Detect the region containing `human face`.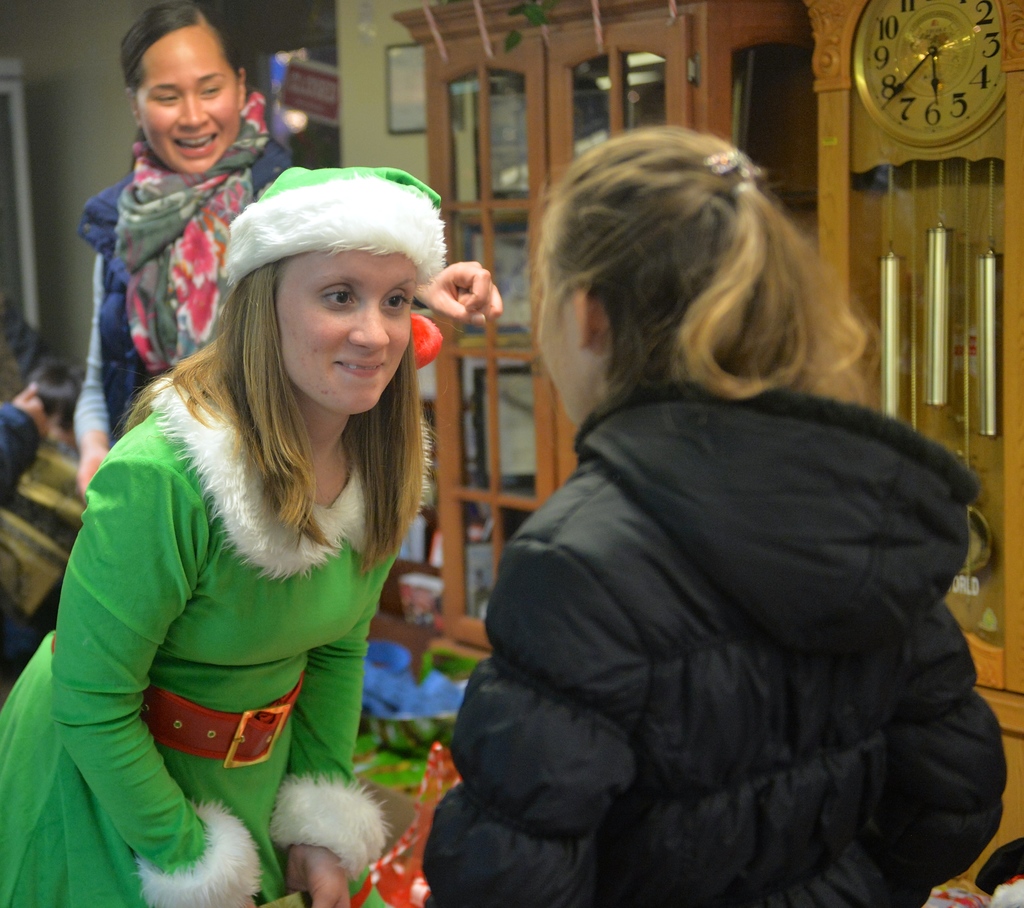
BBox(275, 251, 417, 414).
